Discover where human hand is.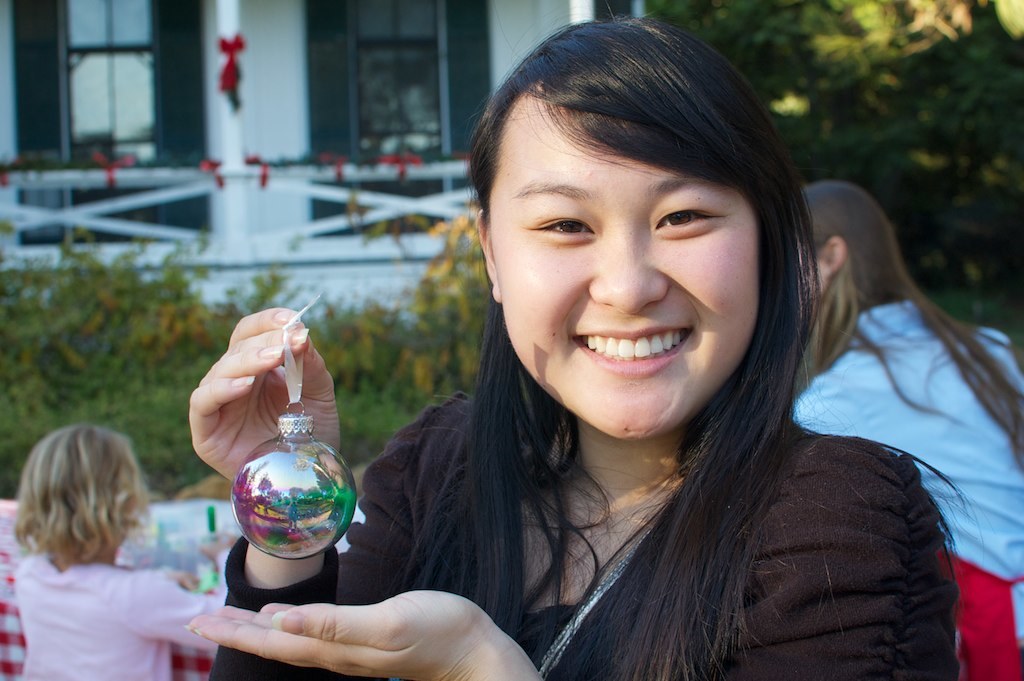
Discovered at (x1=197, y1=531, x2=243, y2=568).
